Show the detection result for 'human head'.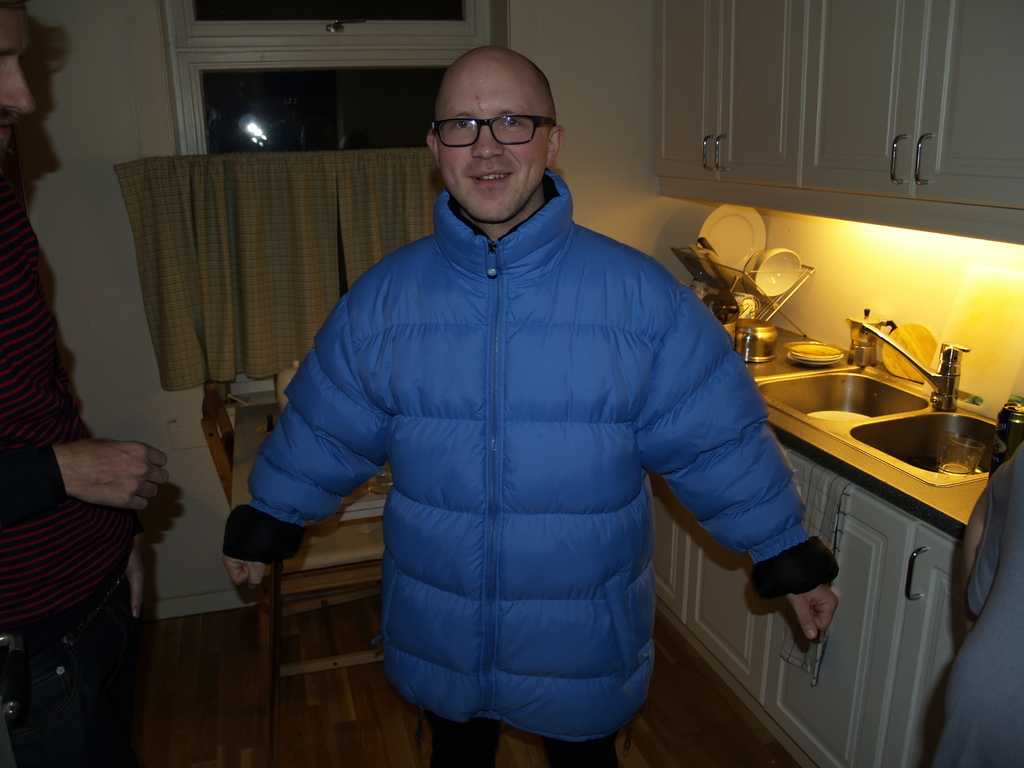
(413,34,576,221).
